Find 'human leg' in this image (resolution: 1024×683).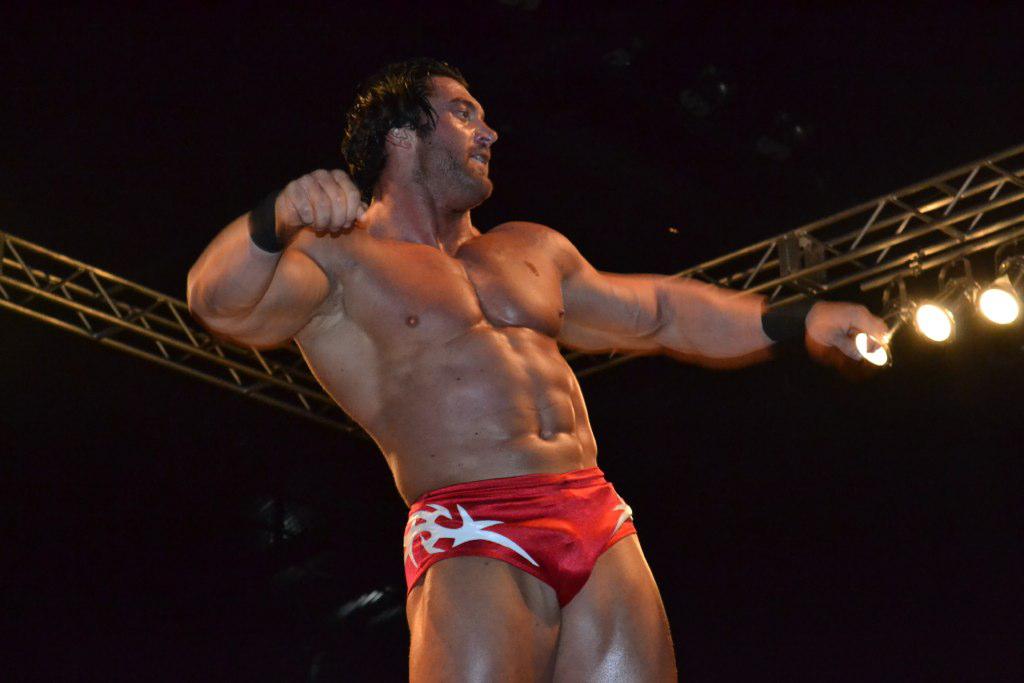
box(401, 483, 557, 682).
